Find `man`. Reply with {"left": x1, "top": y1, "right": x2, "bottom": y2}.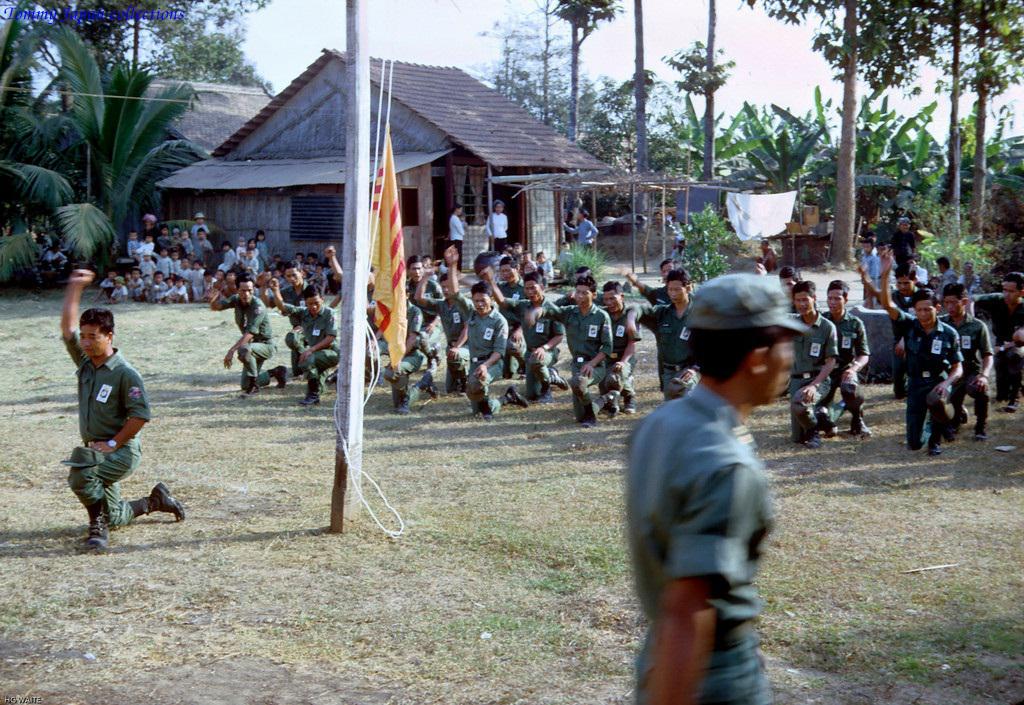
{"left": 205, "top": 272, "right": 287, "bottom": 401}.
